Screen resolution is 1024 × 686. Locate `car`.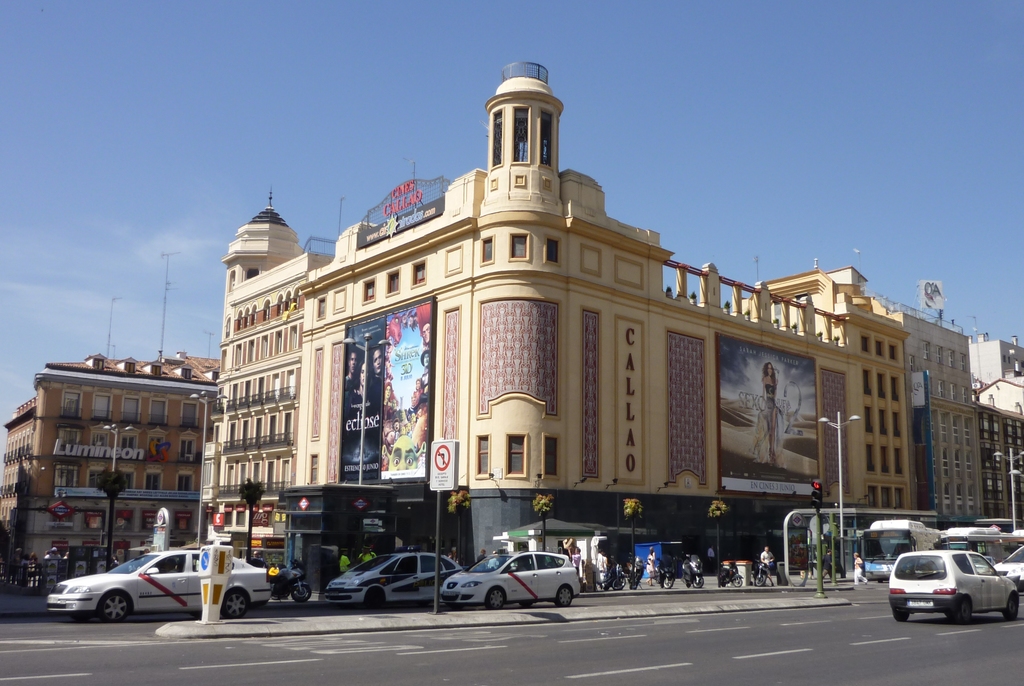
<region>991, 542, 1023, 585</region>.
